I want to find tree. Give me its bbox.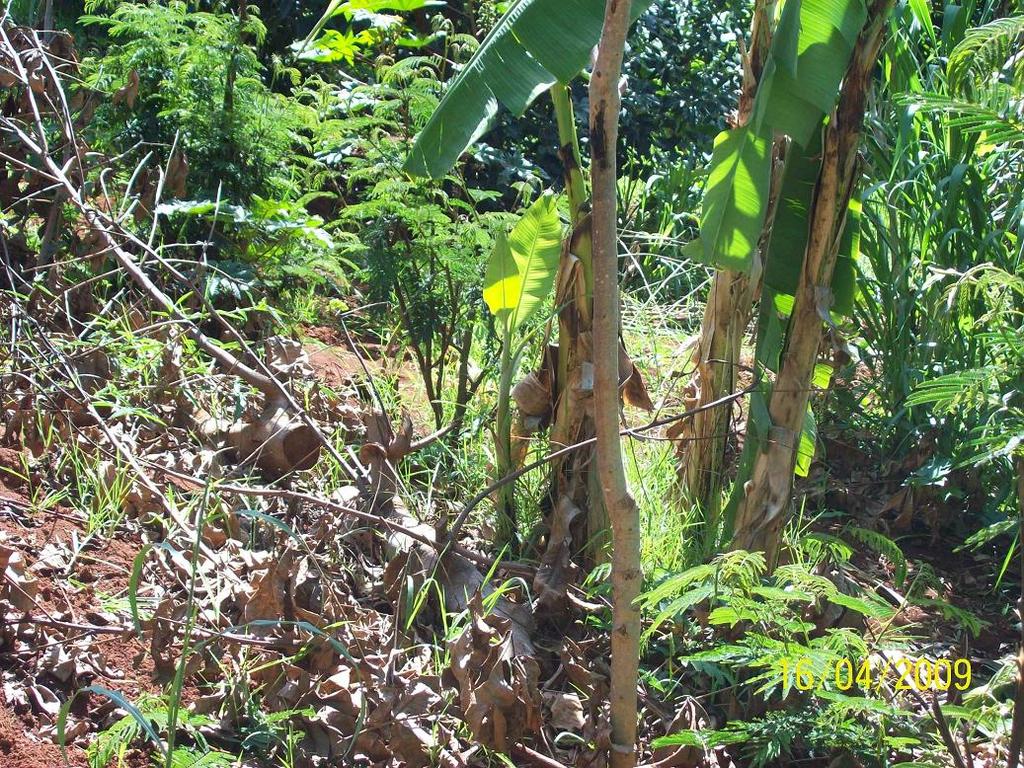
l=589, t=0, r=645, b=767.
